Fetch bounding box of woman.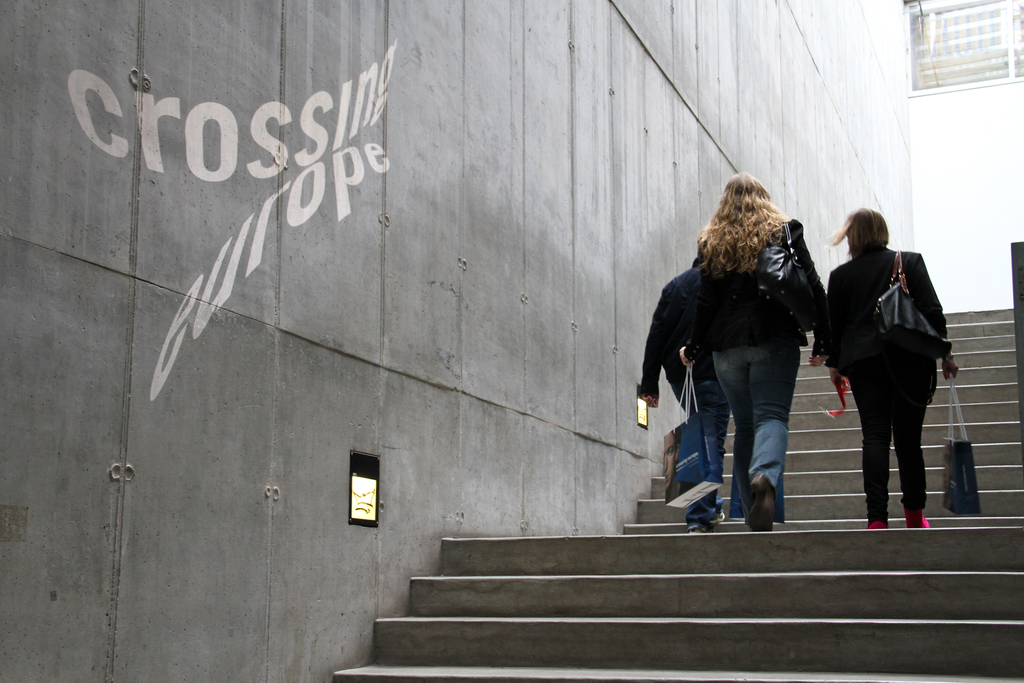
Bbox: locate(820, 206, 958, 532).
